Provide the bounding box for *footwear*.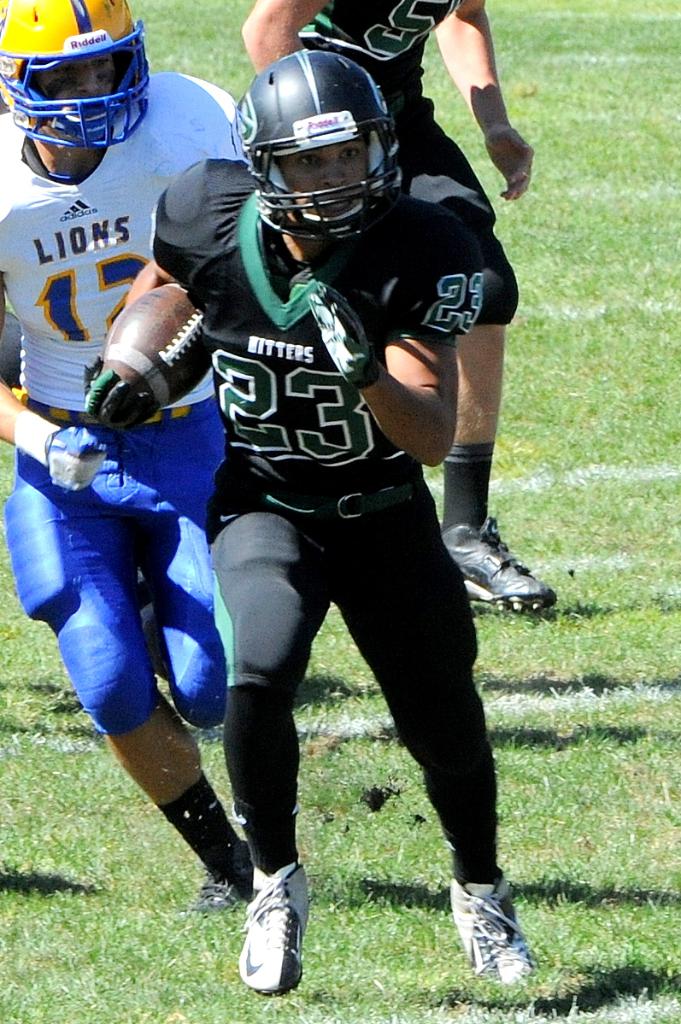
region(244, 864, 325, 997).
